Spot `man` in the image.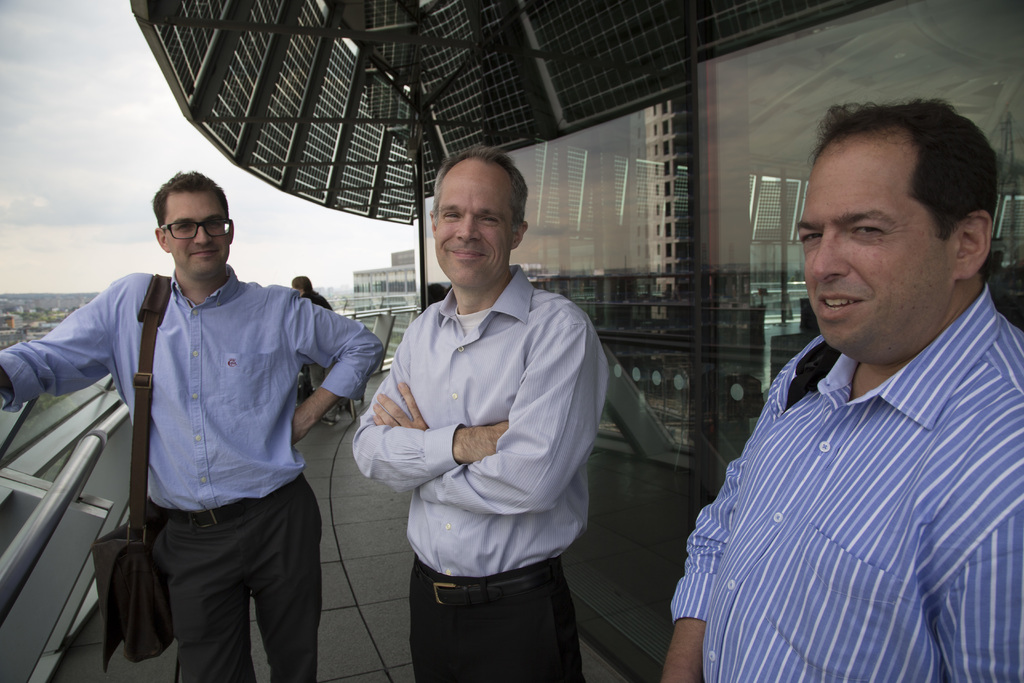
`man` found at locate(0, 165, 383, 682).
